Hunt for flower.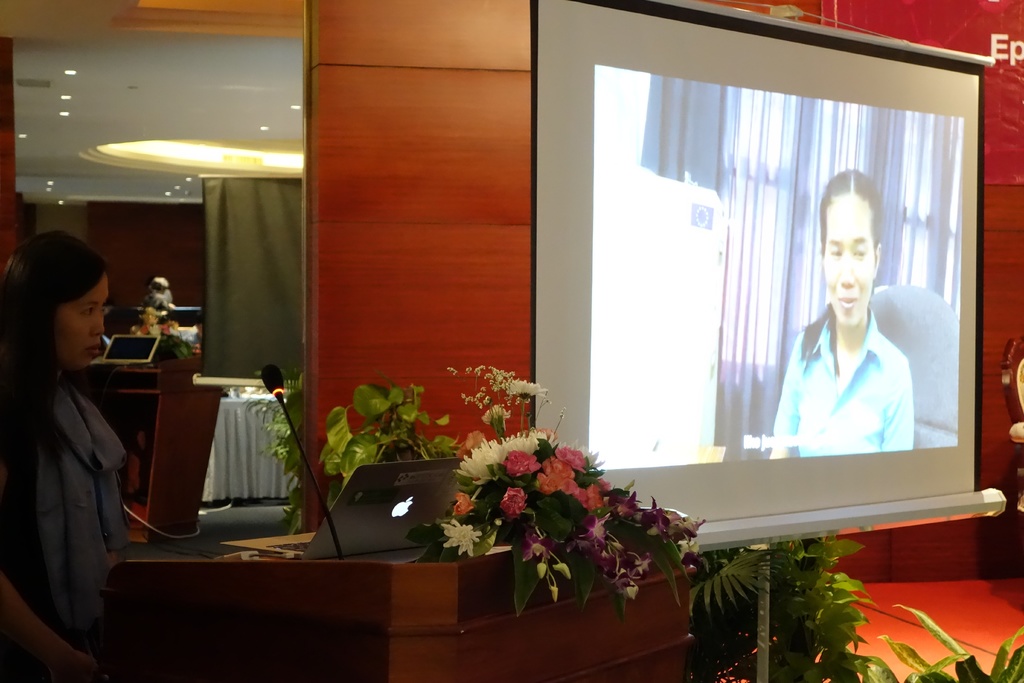
Hunted down at crop(499, 491, 529, 525).
